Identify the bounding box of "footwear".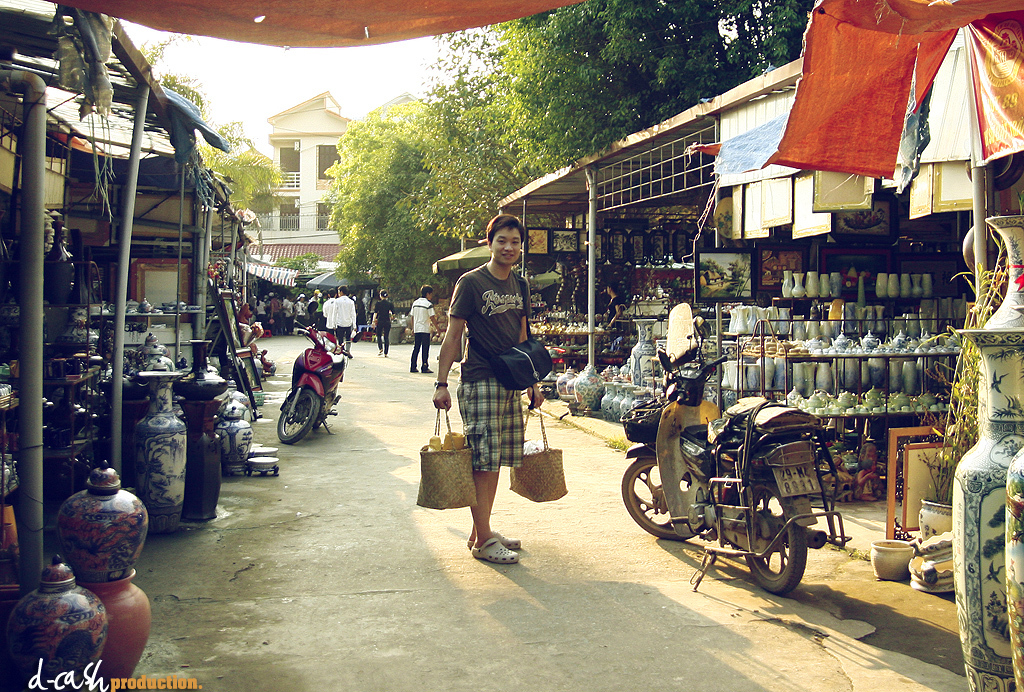
491 523 523 553.
